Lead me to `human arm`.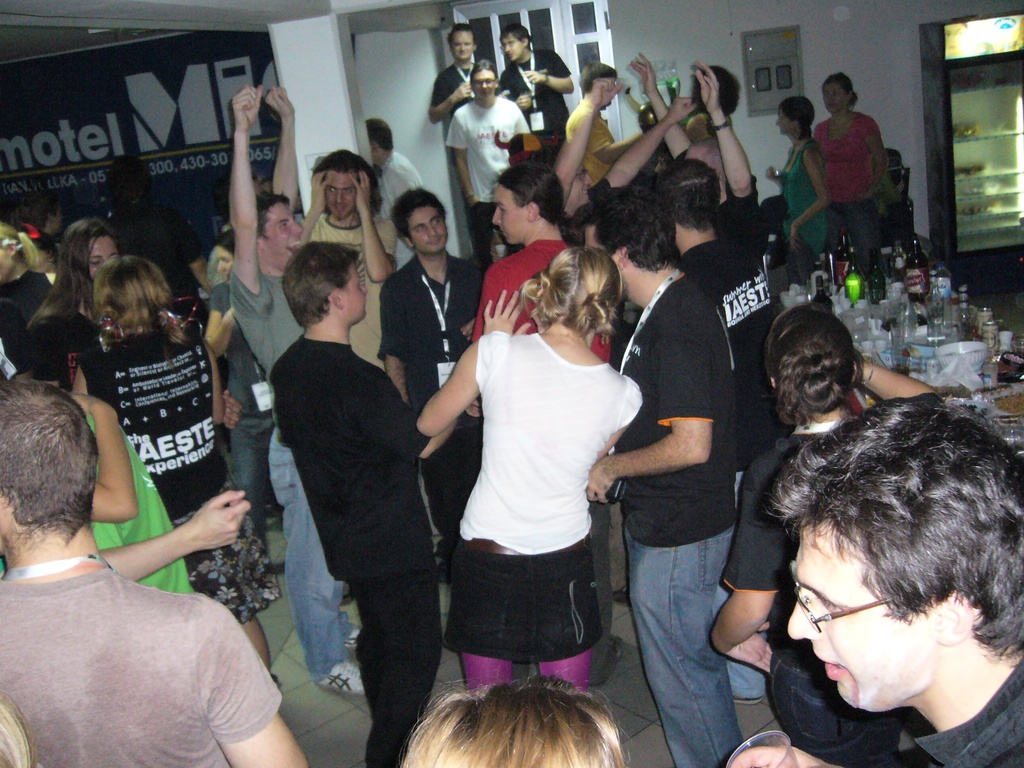
Lead to [x1=788, y1=140, x2=837, y2=254].
